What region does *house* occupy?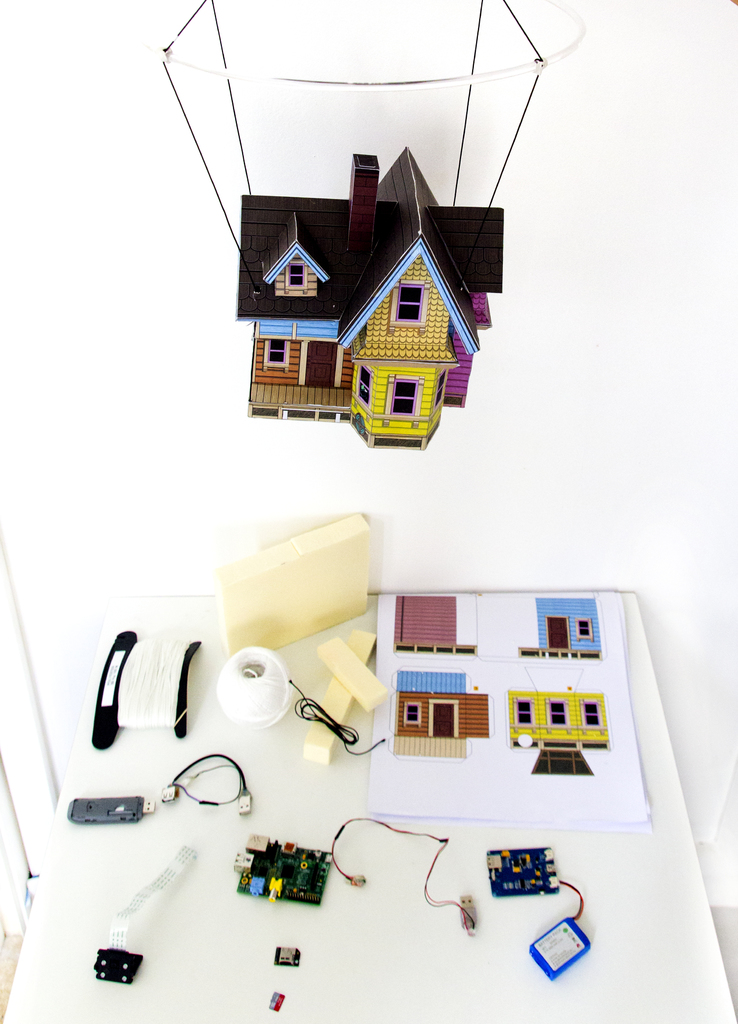
x1=233 y1=147 x2=508 y2=453.
